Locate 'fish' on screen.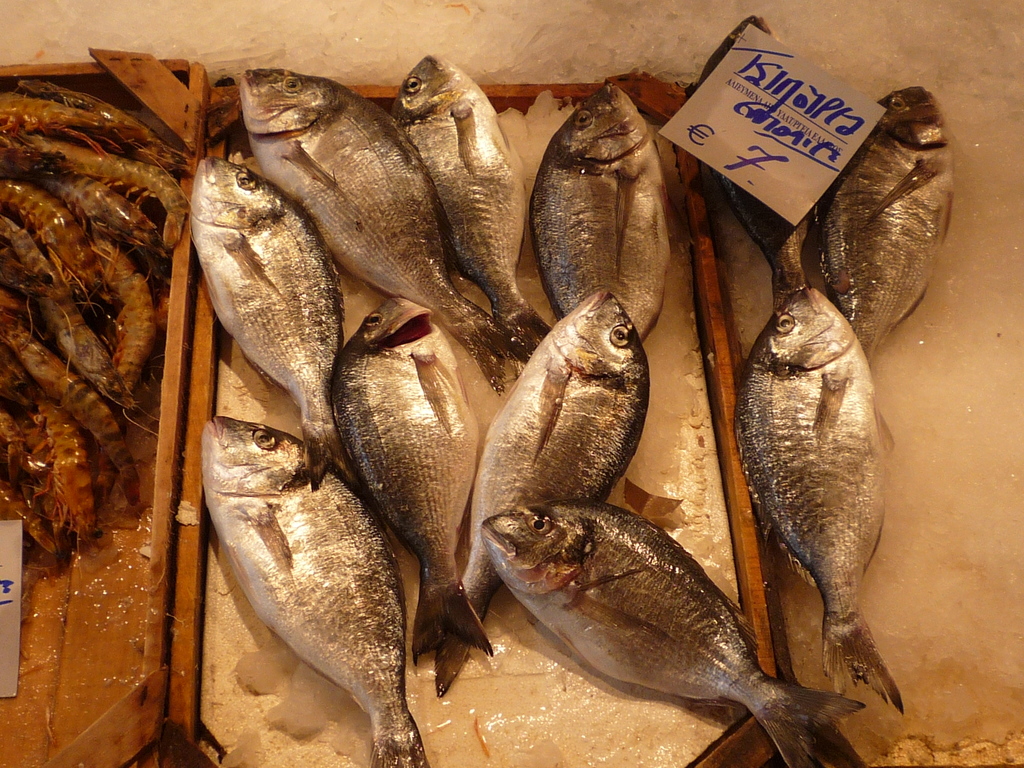
On screen at 686 13 819 304.
